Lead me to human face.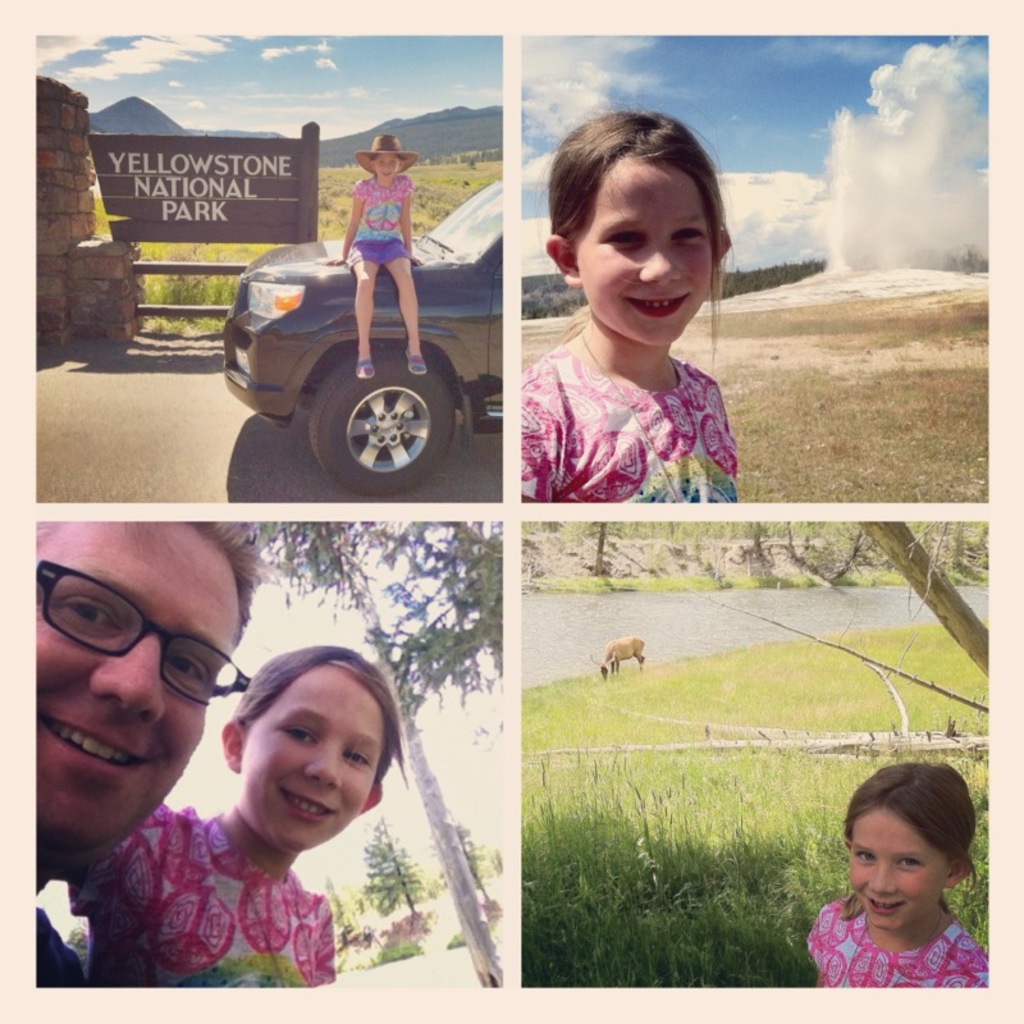
Lead to <bbox>571, 143, 712, 347</bbox>.
